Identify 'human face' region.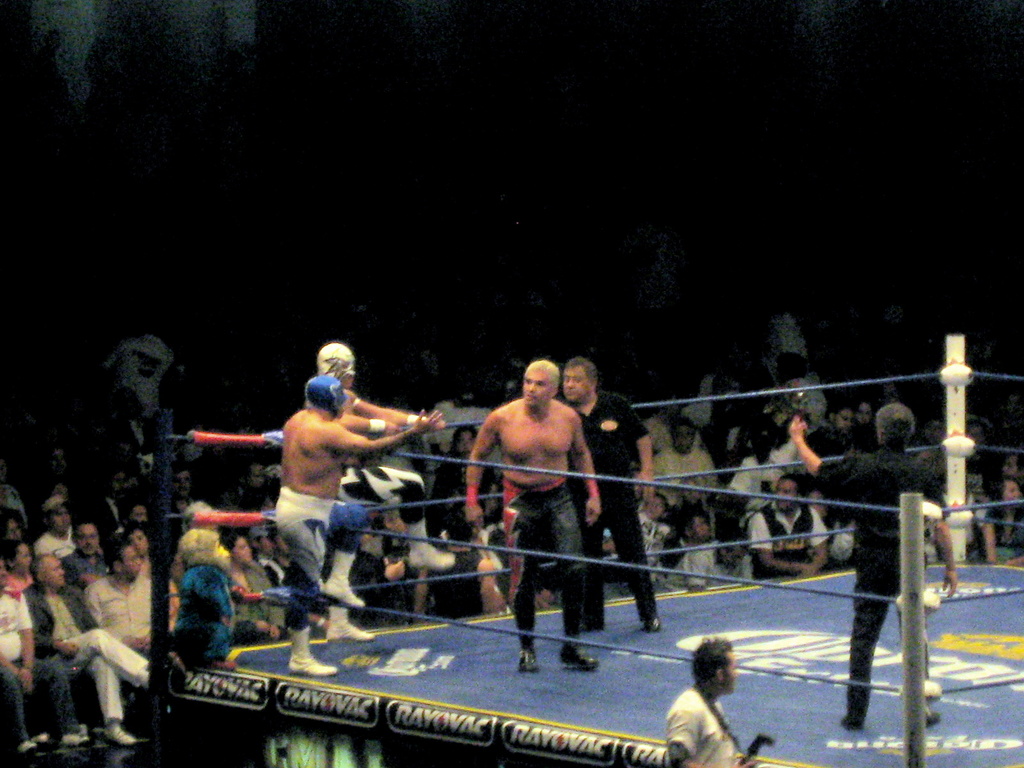
Region: <box>339,358,355,389</box>.
